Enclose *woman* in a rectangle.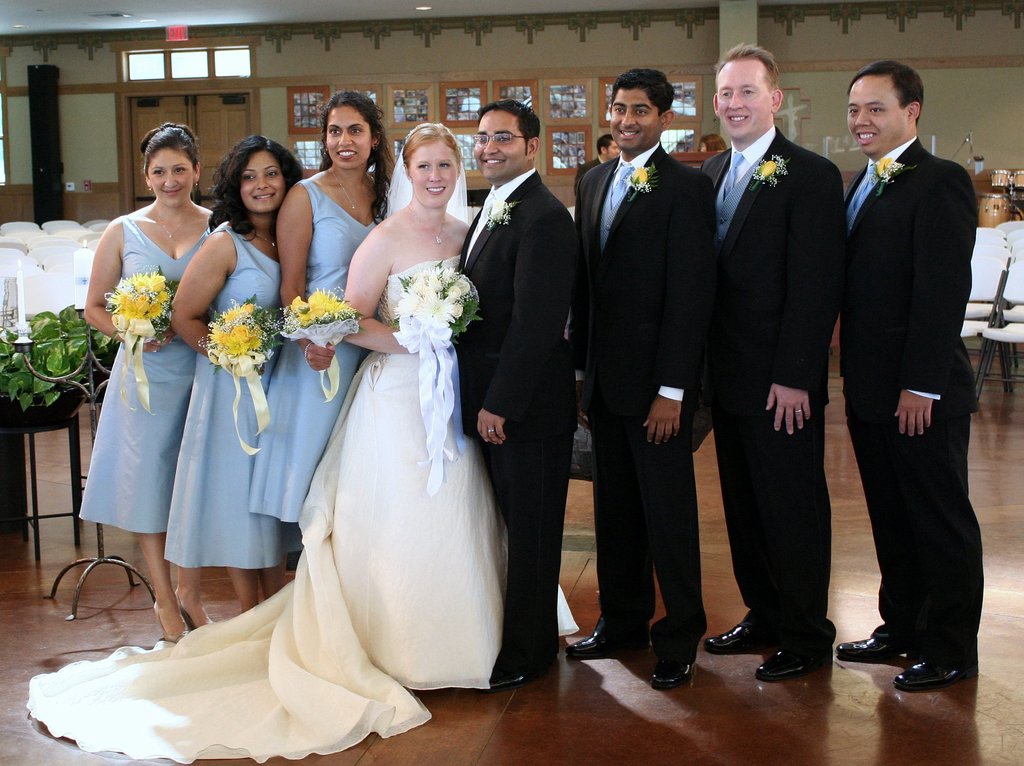
(161,127,306,635).
